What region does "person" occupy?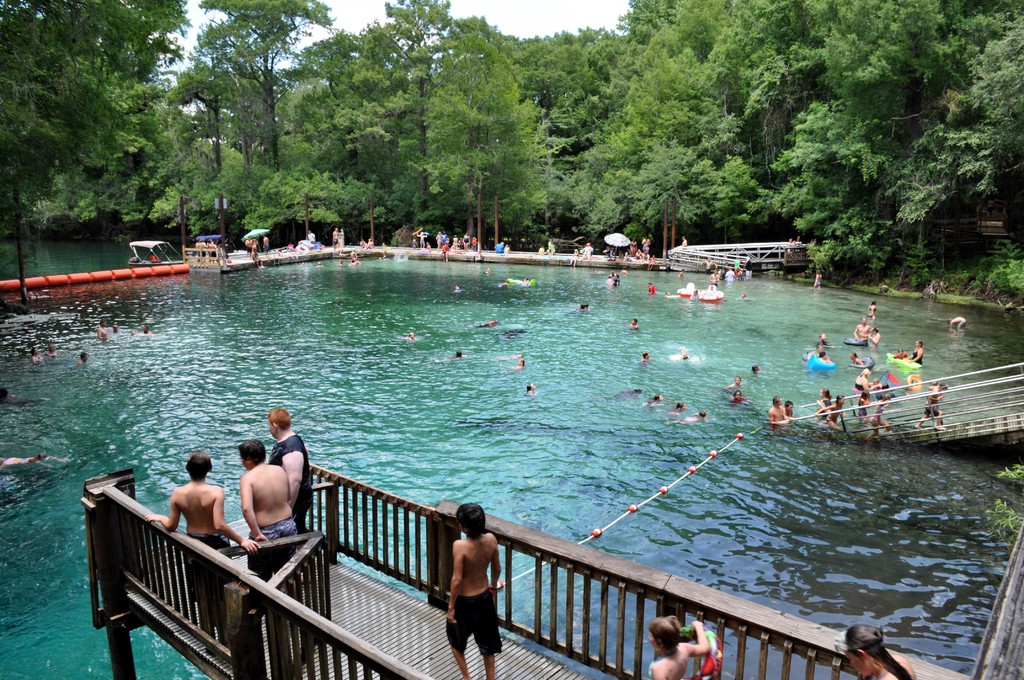
<bbox>728, 389, 750, 404</bbox>.
